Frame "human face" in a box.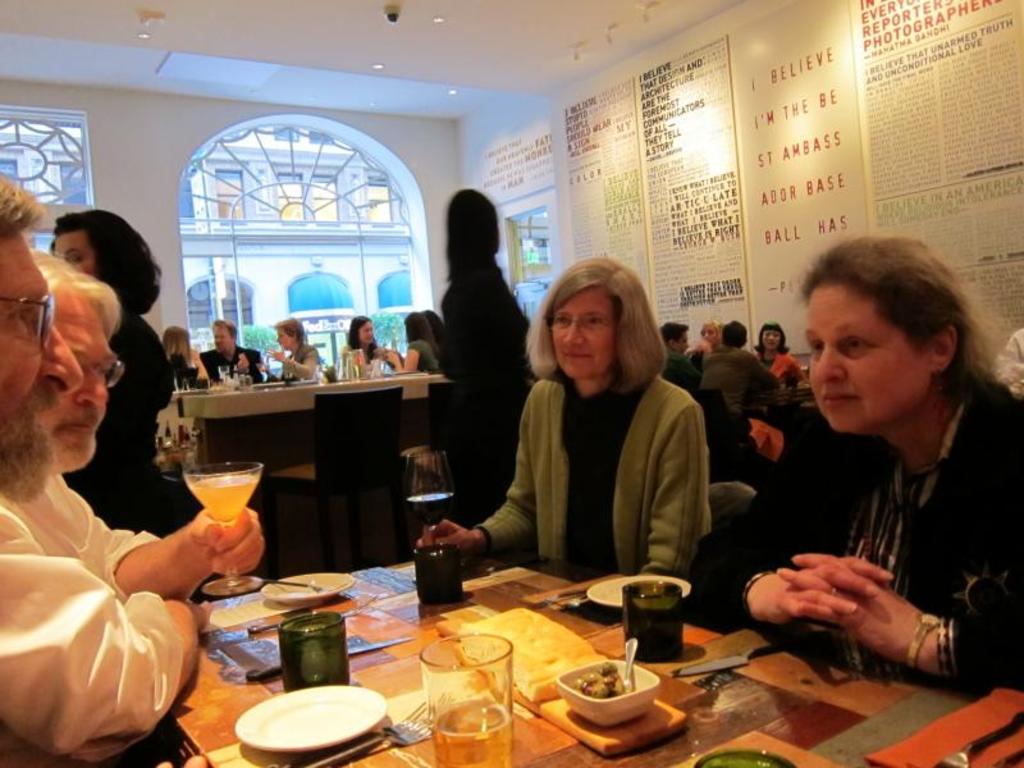
<bbox>547, 285, 621, 384</bbox>.
